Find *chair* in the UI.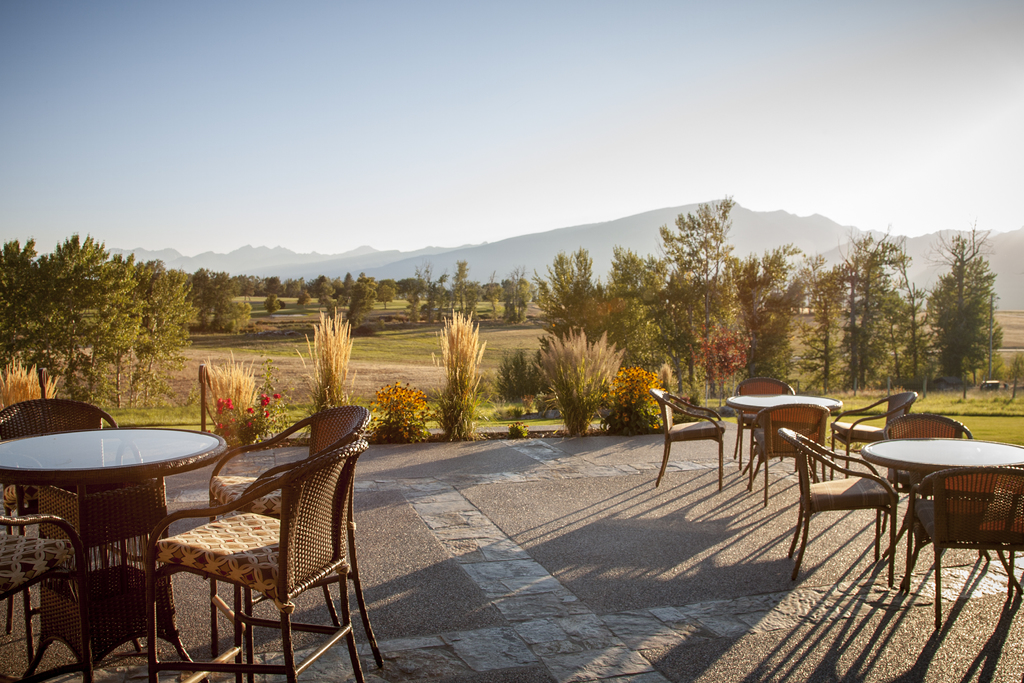
UI element at select_region(0, 509, 94, 682).
